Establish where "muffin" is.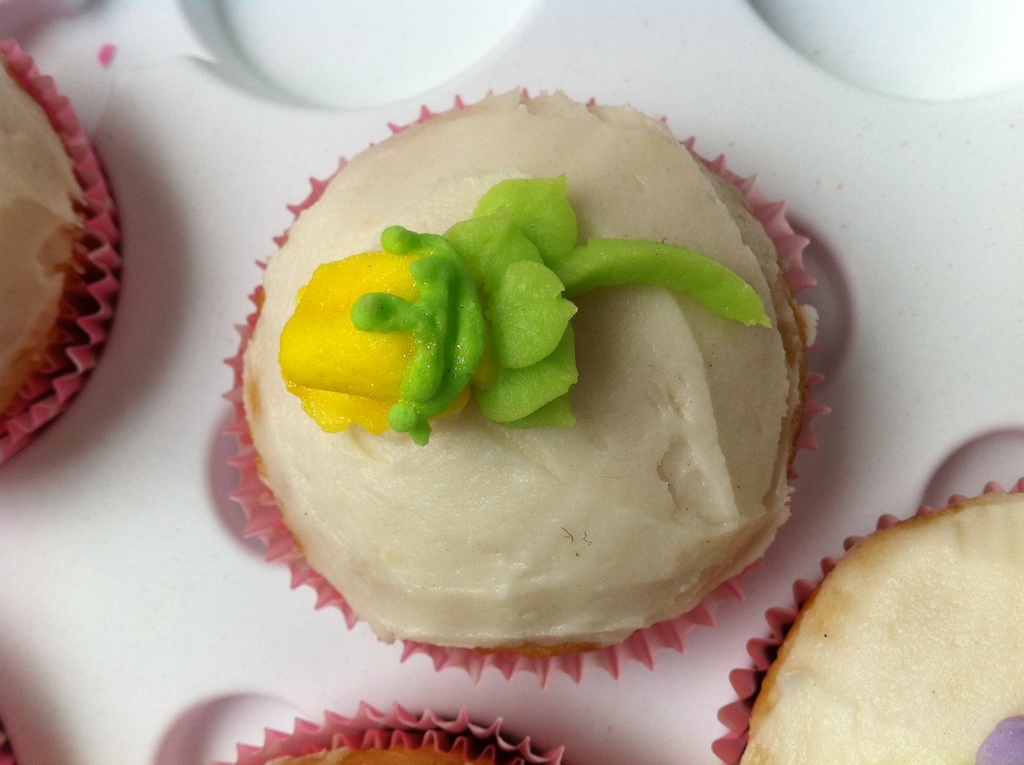
Established at 215:81:826:690.
